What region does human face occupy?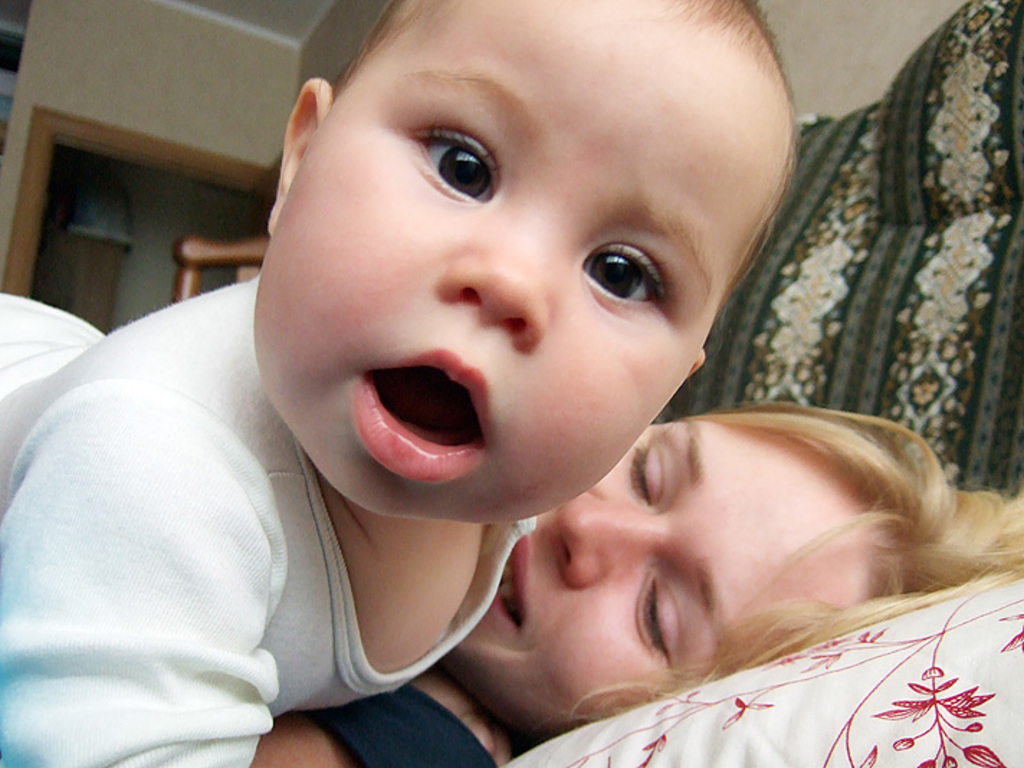
(x1=244, y1=0, x2=791, y2=529).
